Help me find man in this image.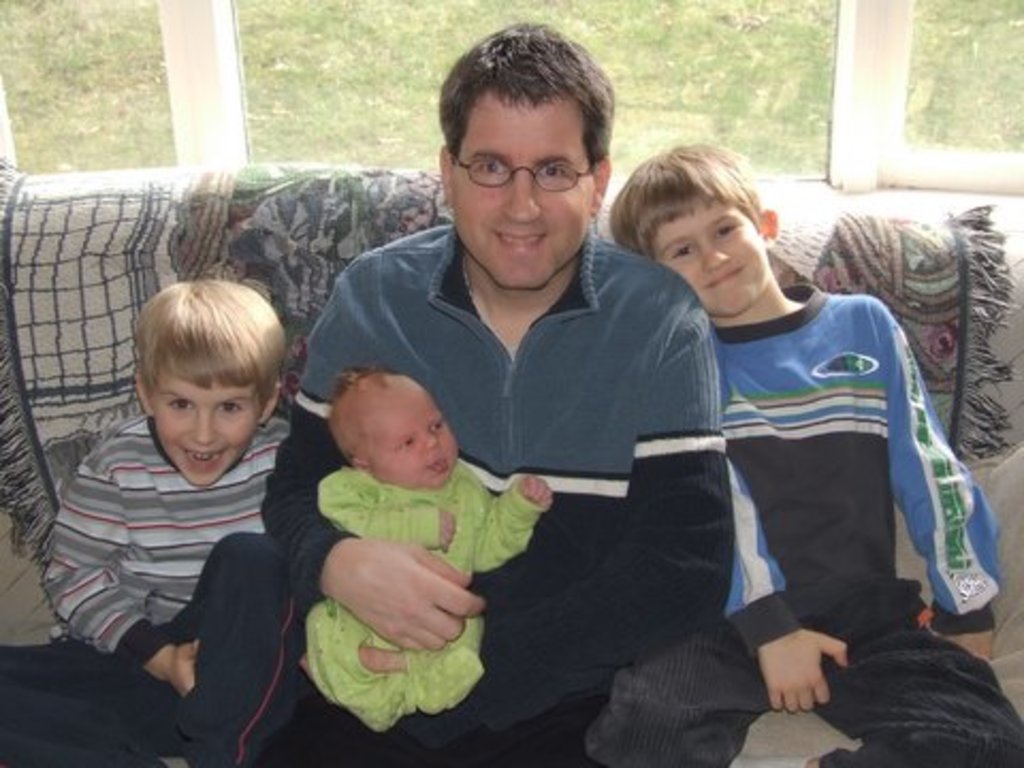
Found it: bbox=(260, 102, 787, 742).
